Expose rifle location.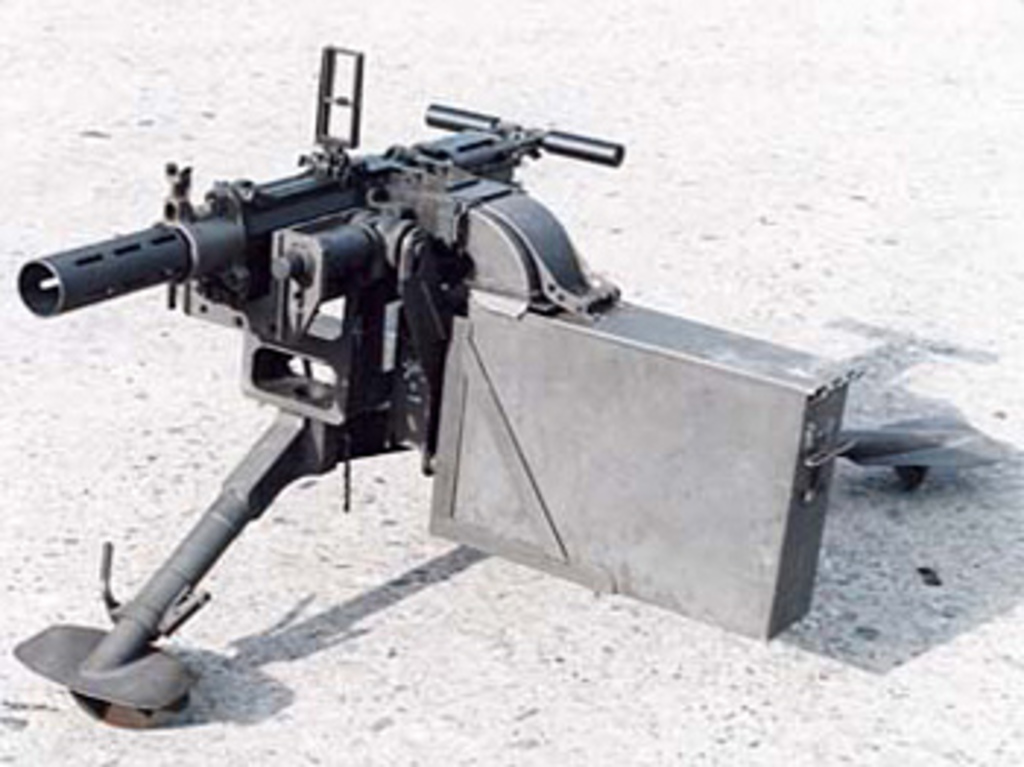
Exposed at [x1=102, y1=79, x2=647, y2=451].
